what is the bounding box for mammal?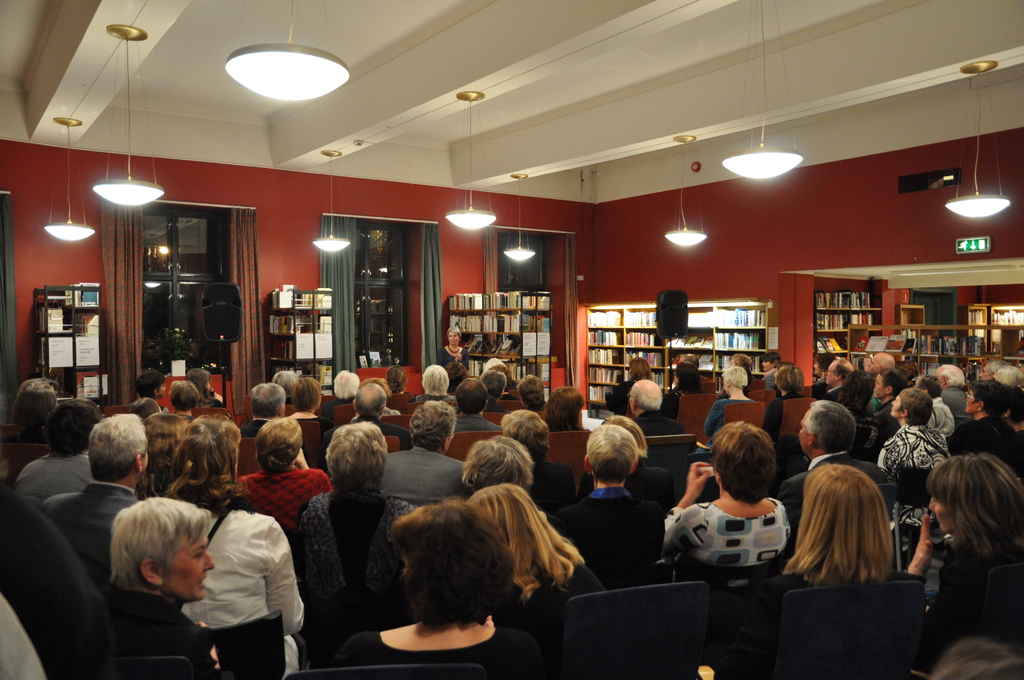
bbox(376, 397, 467, 501).
